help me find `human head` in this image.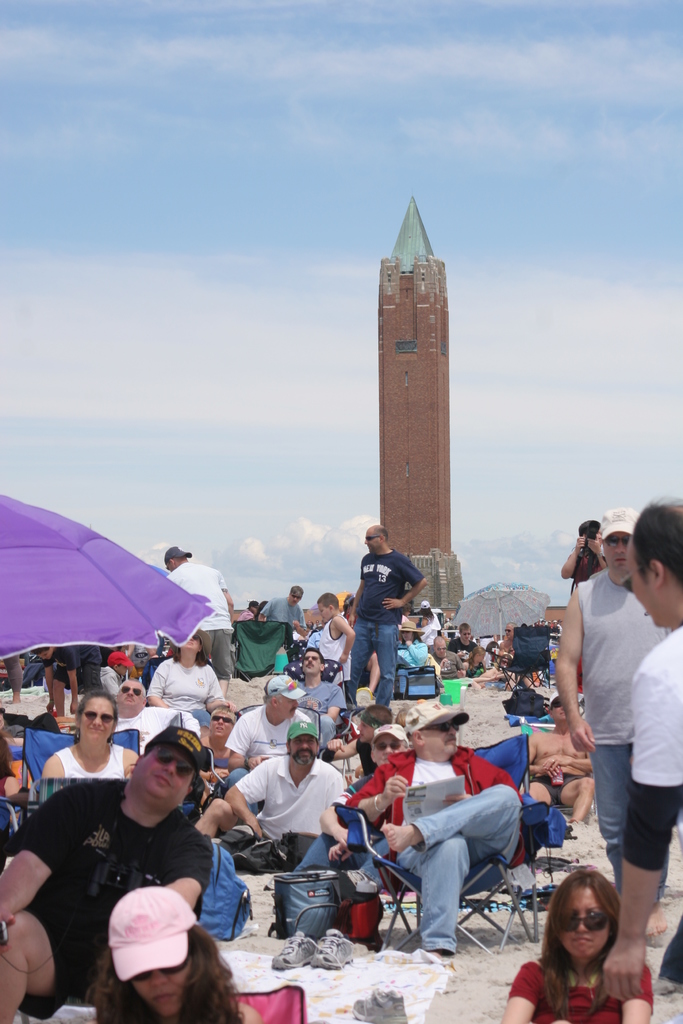
Found it: locate(74, 693, 115, 746).
